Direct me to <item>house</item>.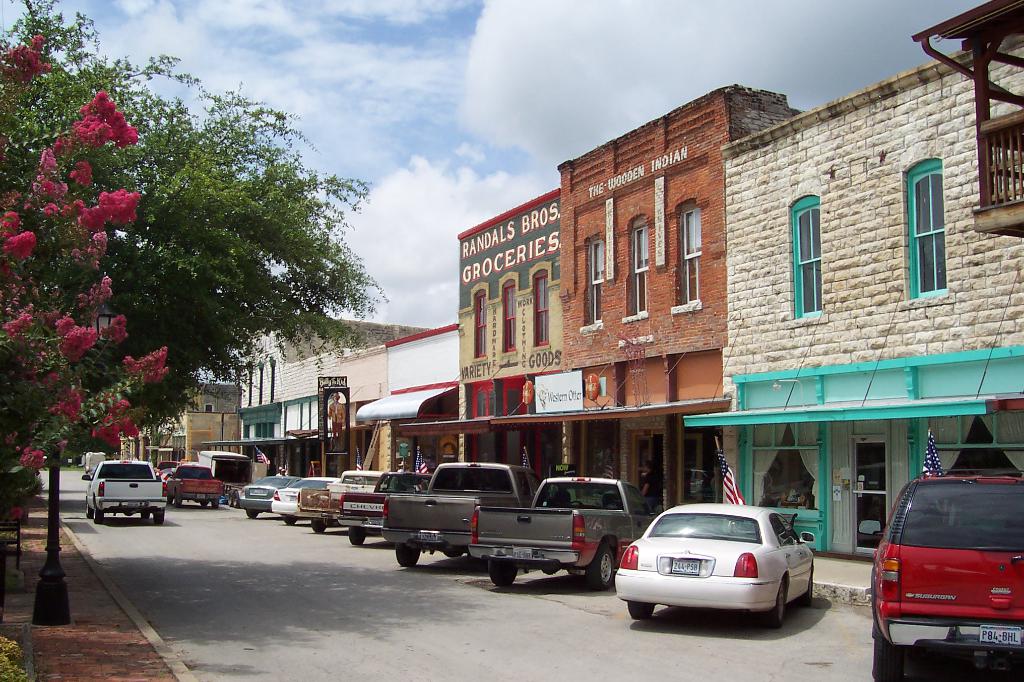
Direction: 120, 376, 243, 457.
